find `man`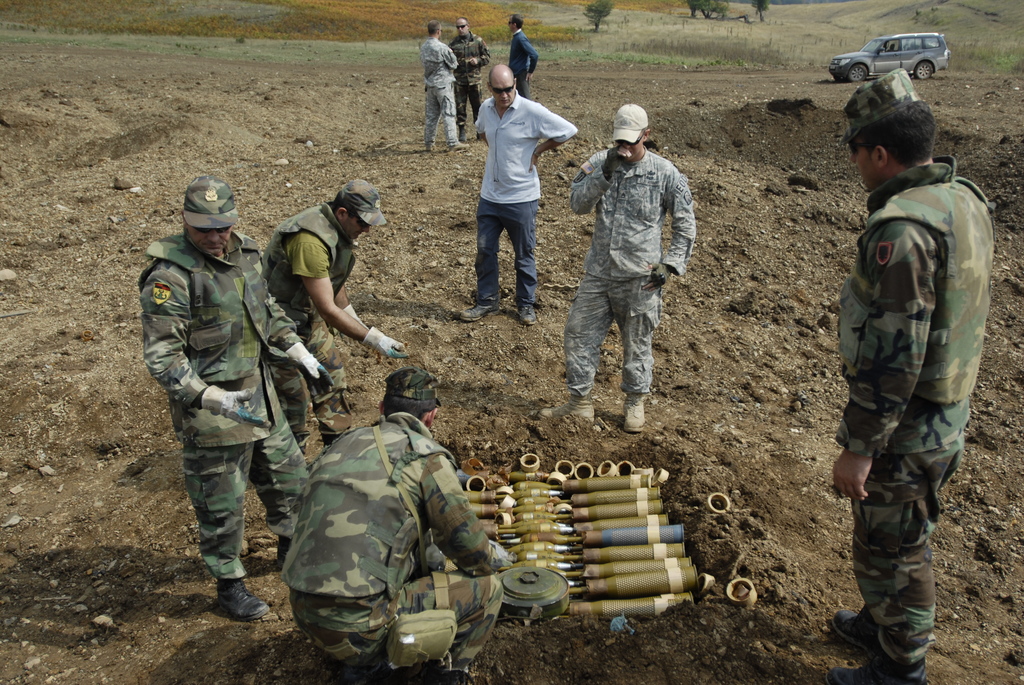
BBox(423, 19, 473, 151)
